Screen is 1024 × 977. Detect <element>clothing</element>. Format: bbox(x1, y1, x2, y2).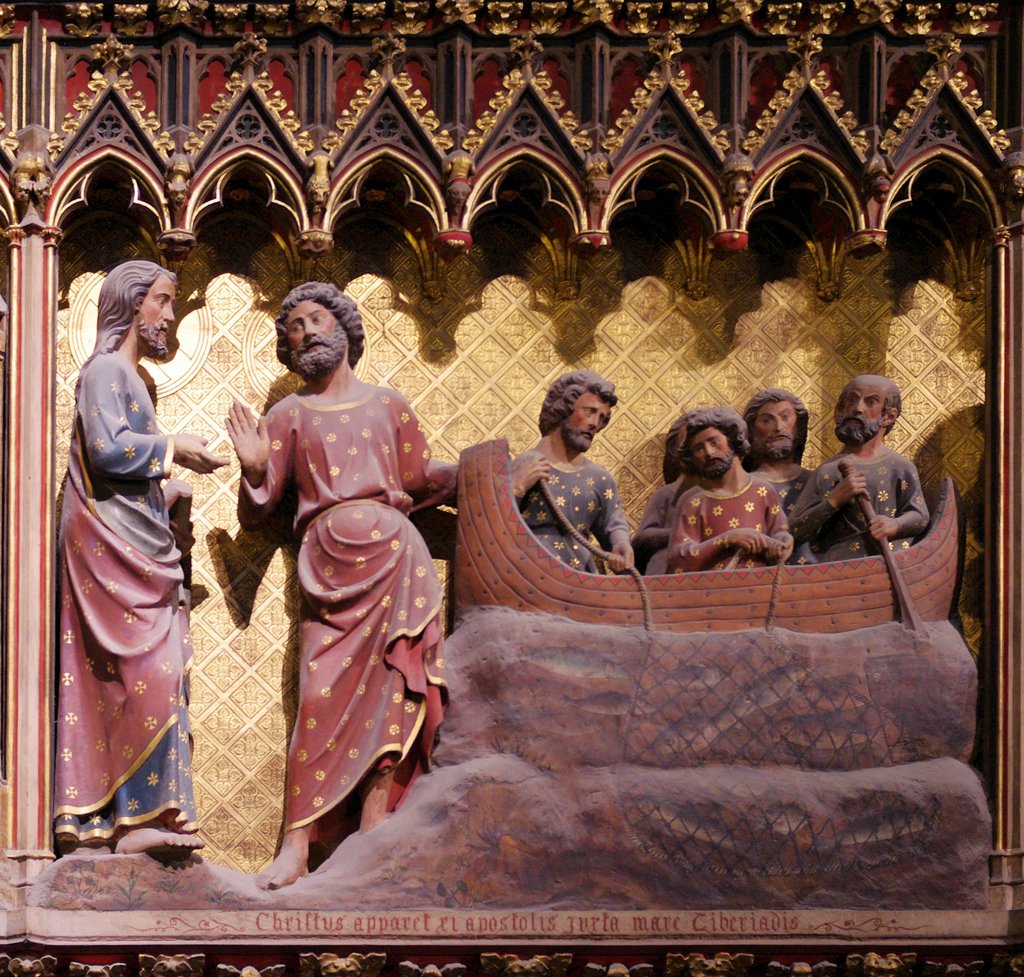
bbox(753, 475, 820, 508).
